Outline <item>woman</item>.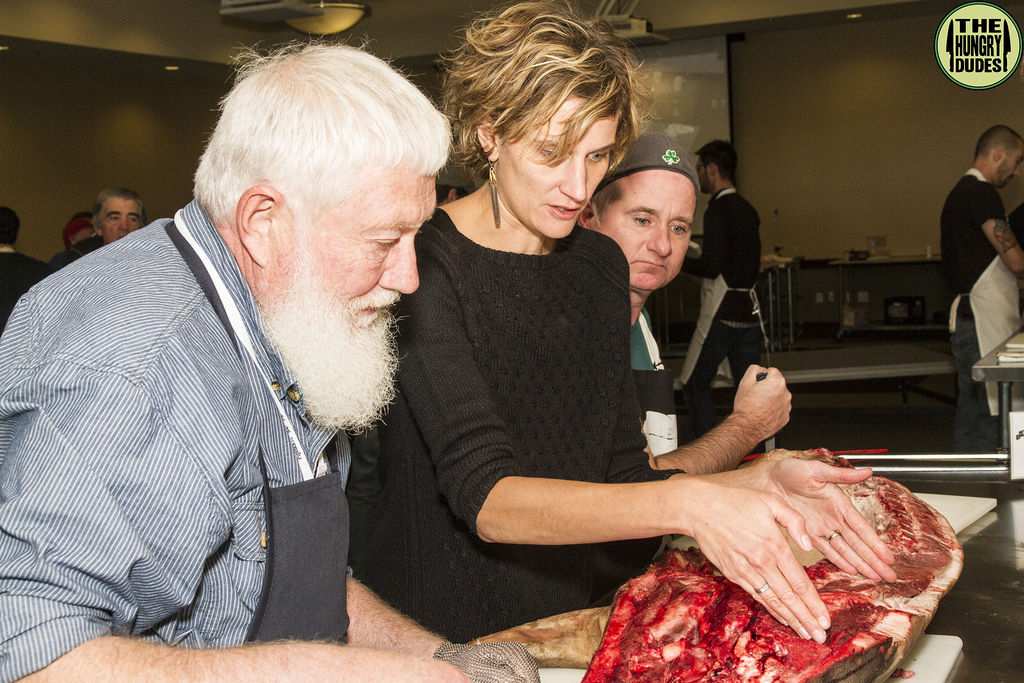
Outline: Rect(398, 78, 799, 682).
